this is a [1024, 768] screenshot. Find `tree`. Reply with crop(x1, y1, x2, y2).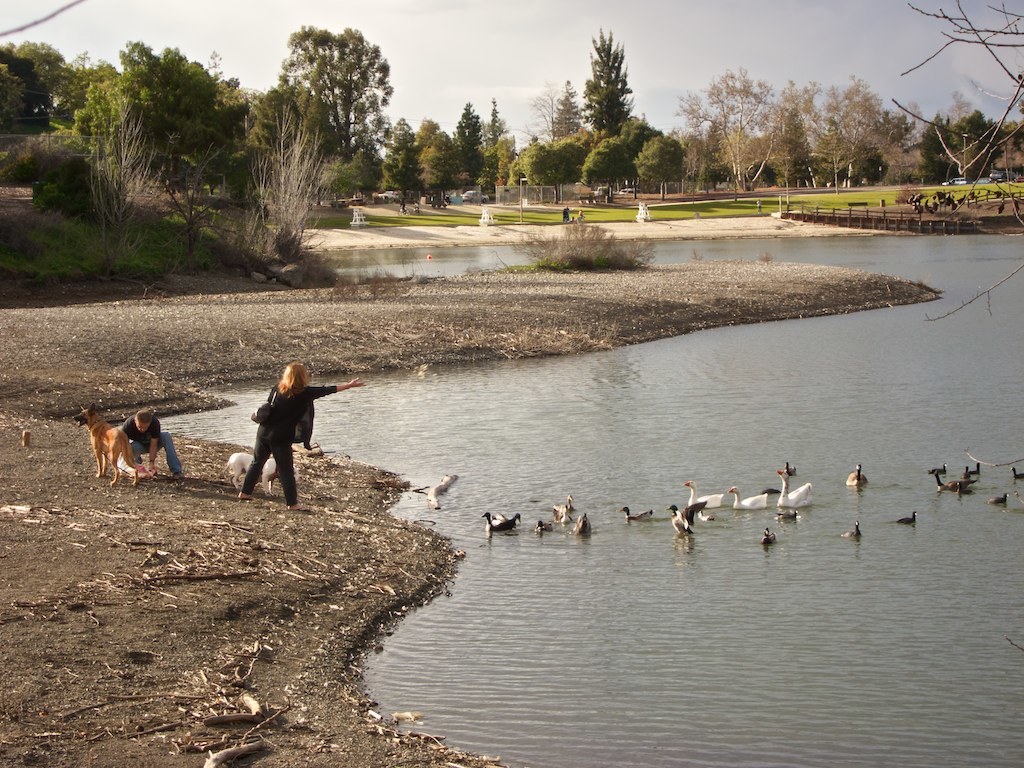
crop(635, 136, 682, 203).
